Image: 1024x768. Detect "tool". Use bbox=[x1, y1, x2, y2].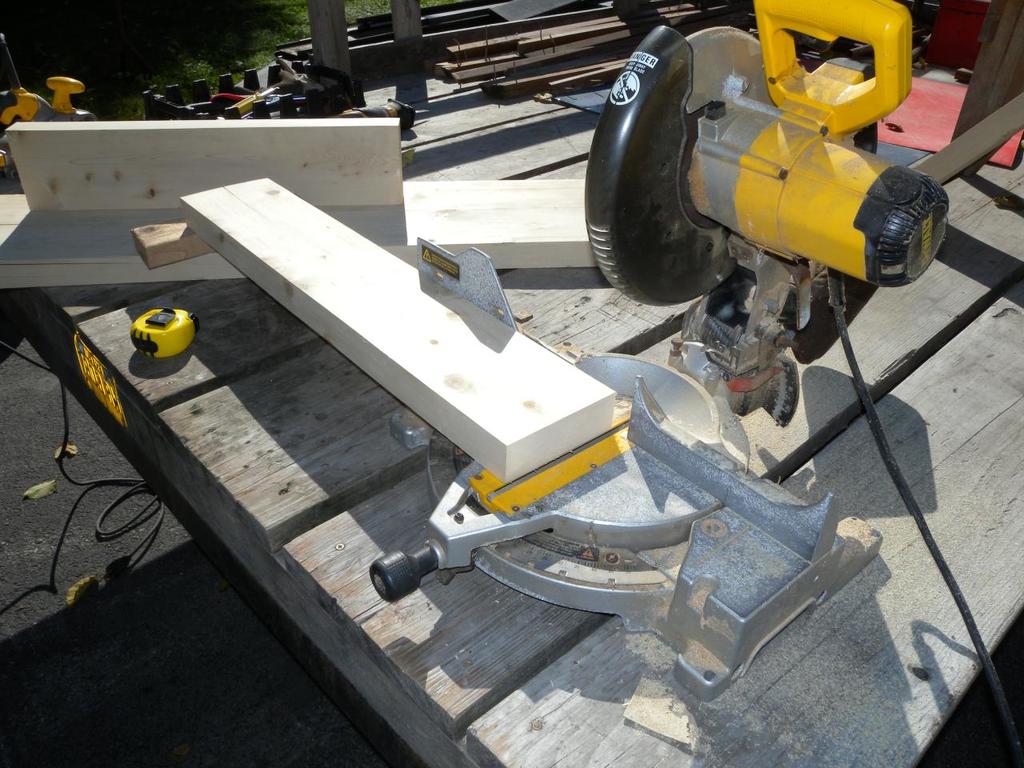
bbox=[325, 92, 421, 130].
